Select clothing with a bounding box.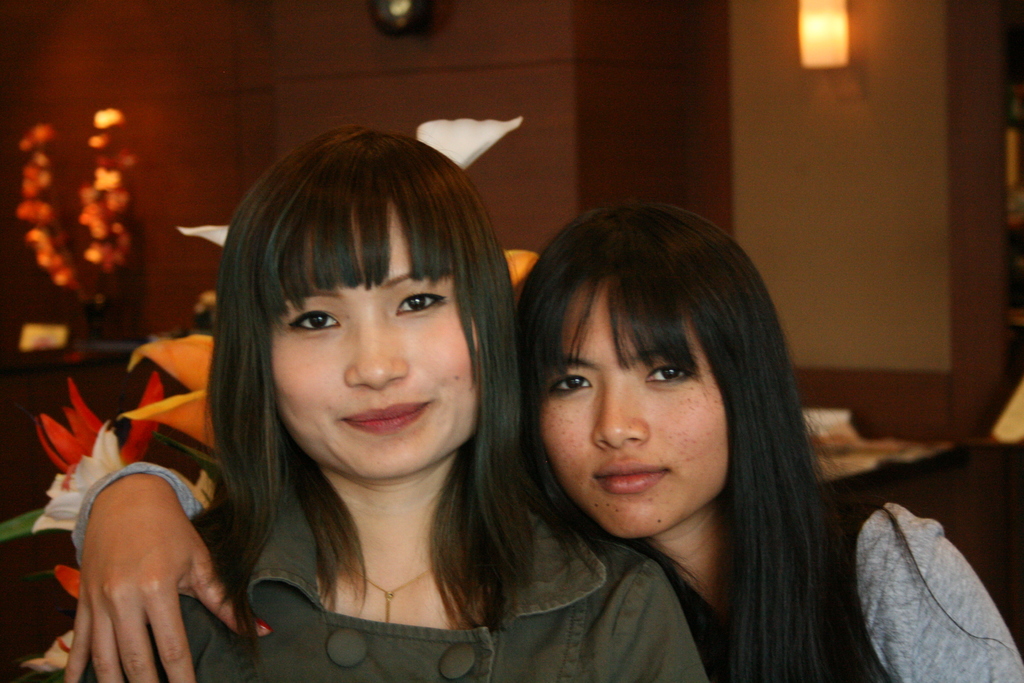
region(64, 497, 1023, 682).
